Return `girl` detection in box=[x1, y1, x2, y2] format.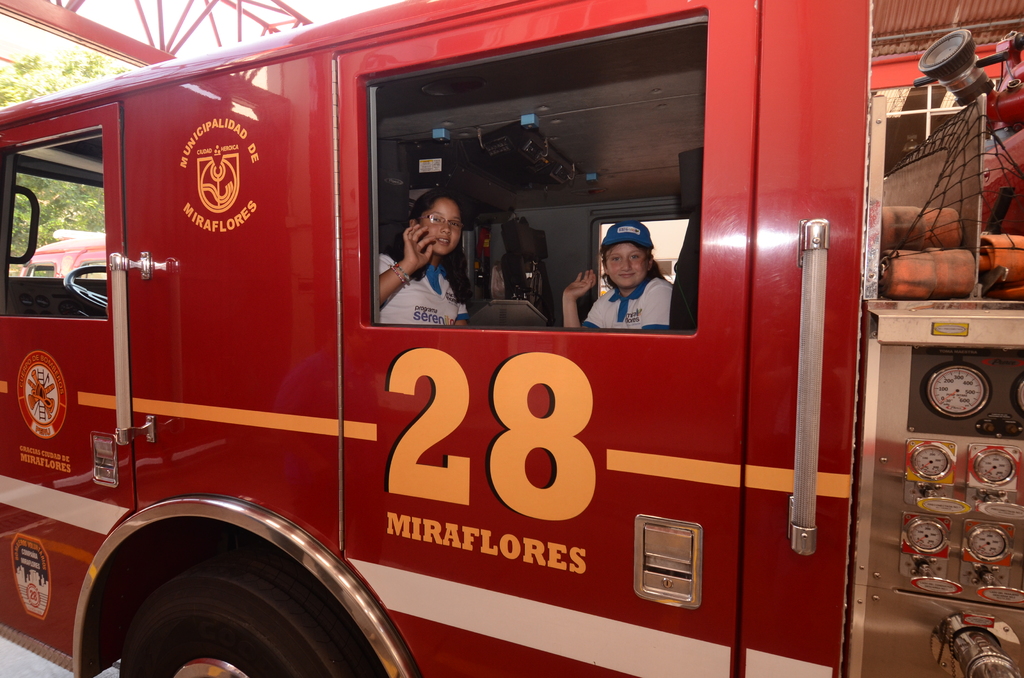
box=[378, 186, 468, 331].
